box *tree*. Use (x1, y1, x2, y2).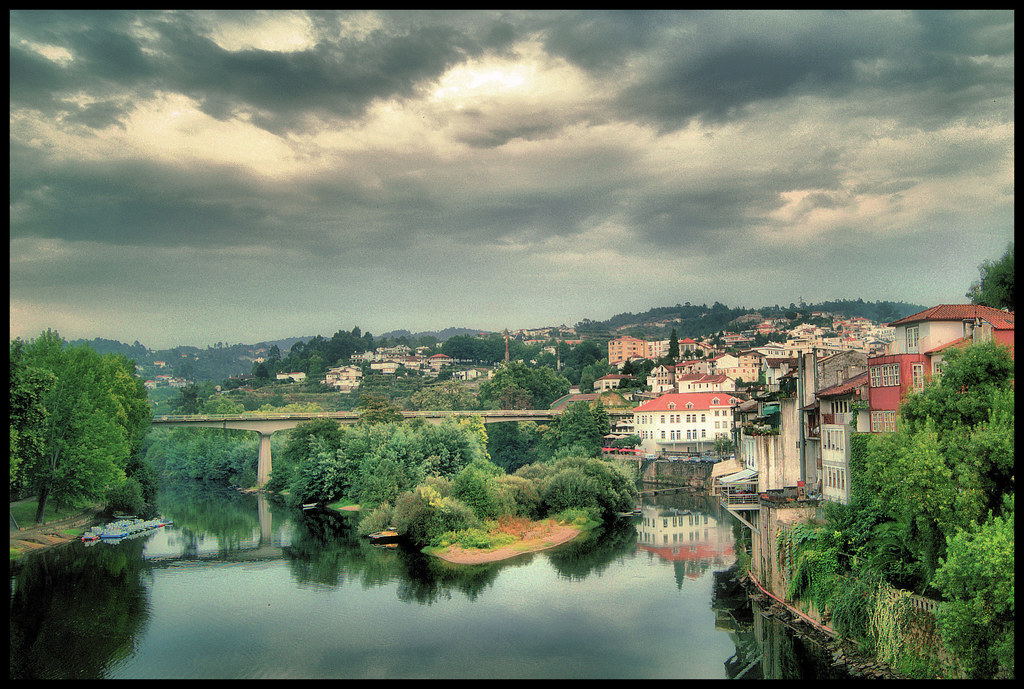
(511, 462, 538, 512).
